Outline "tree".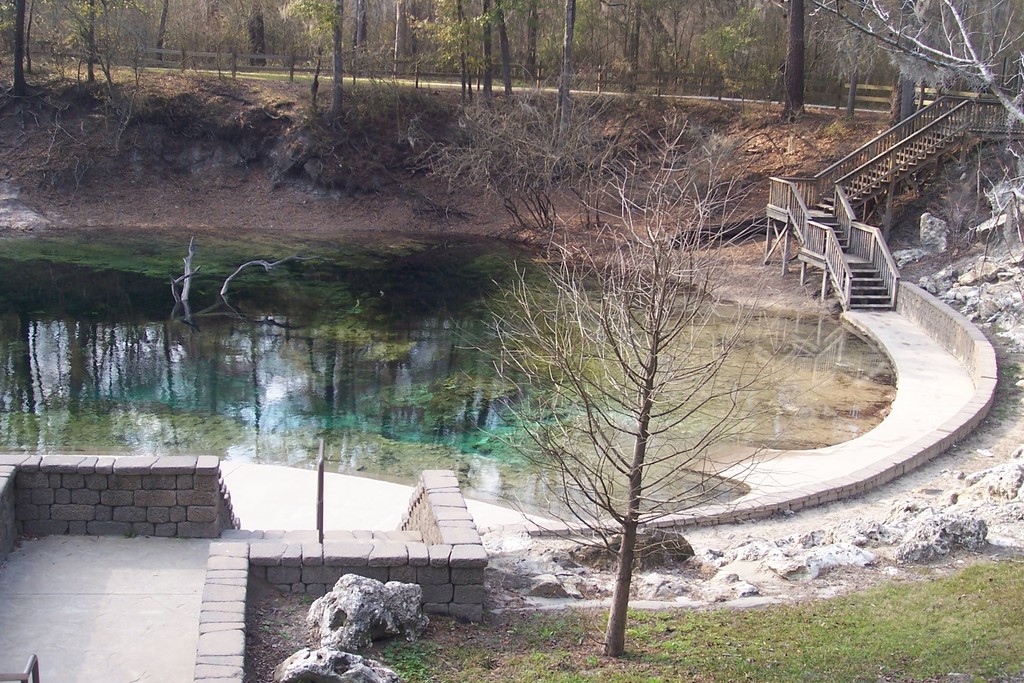
Outline: bbox=(173, 241, 294, 317).
